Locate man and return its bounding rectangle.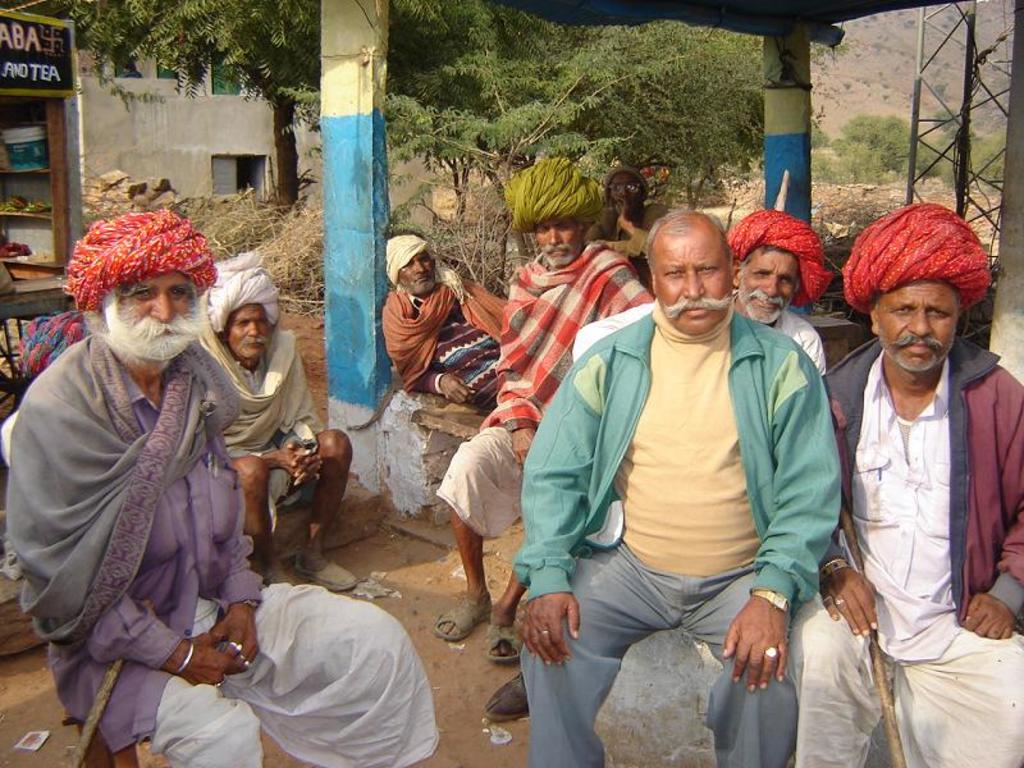
[451, 166, 649, 659].
